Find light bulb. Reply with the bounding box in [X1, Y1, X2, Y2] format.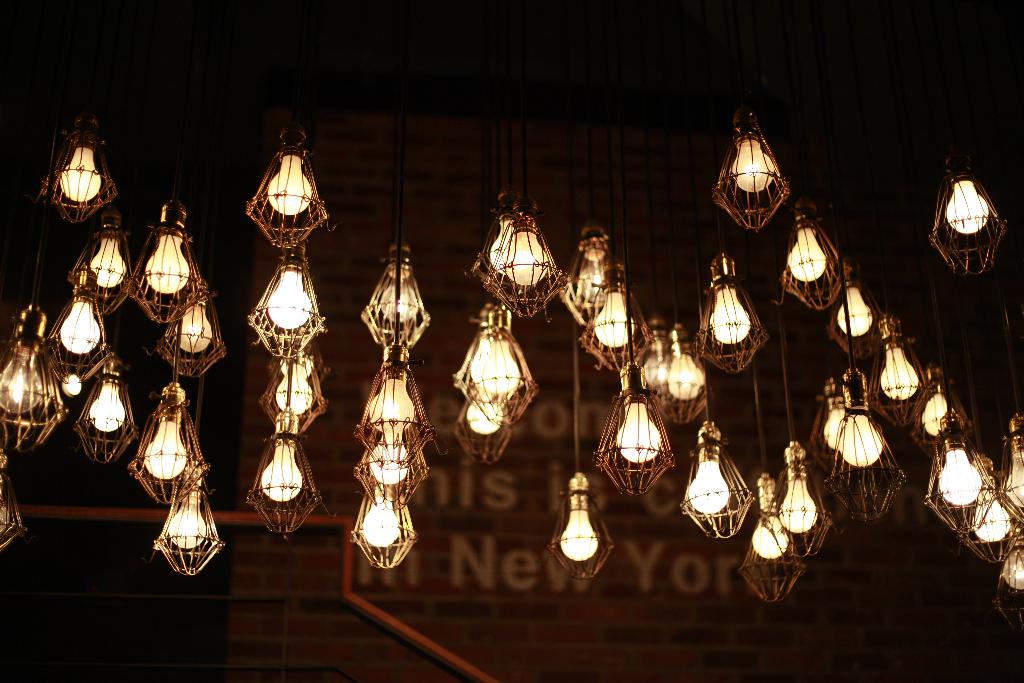
[170, 299, 215, 353].
